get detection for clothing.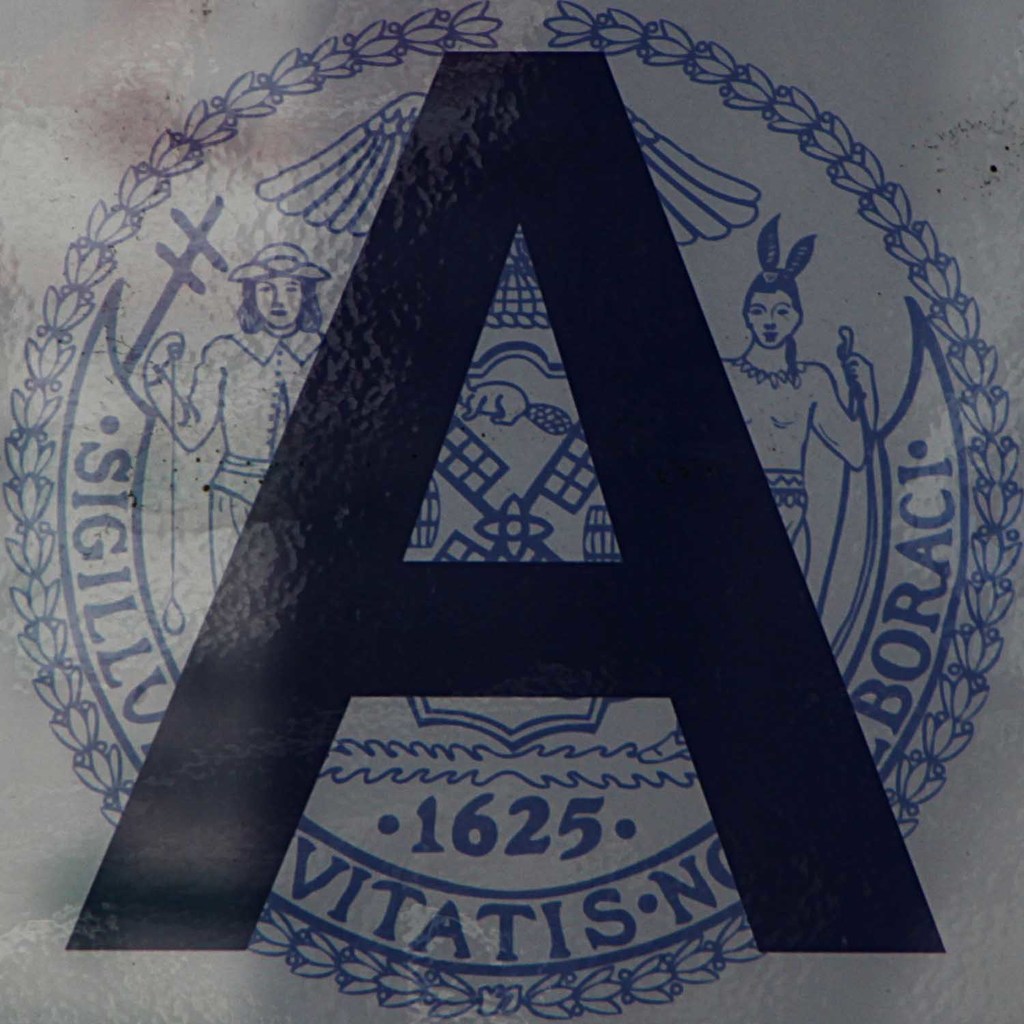
Detection: pyautogui.locateOnScreen(154, 323, 316, 591).
